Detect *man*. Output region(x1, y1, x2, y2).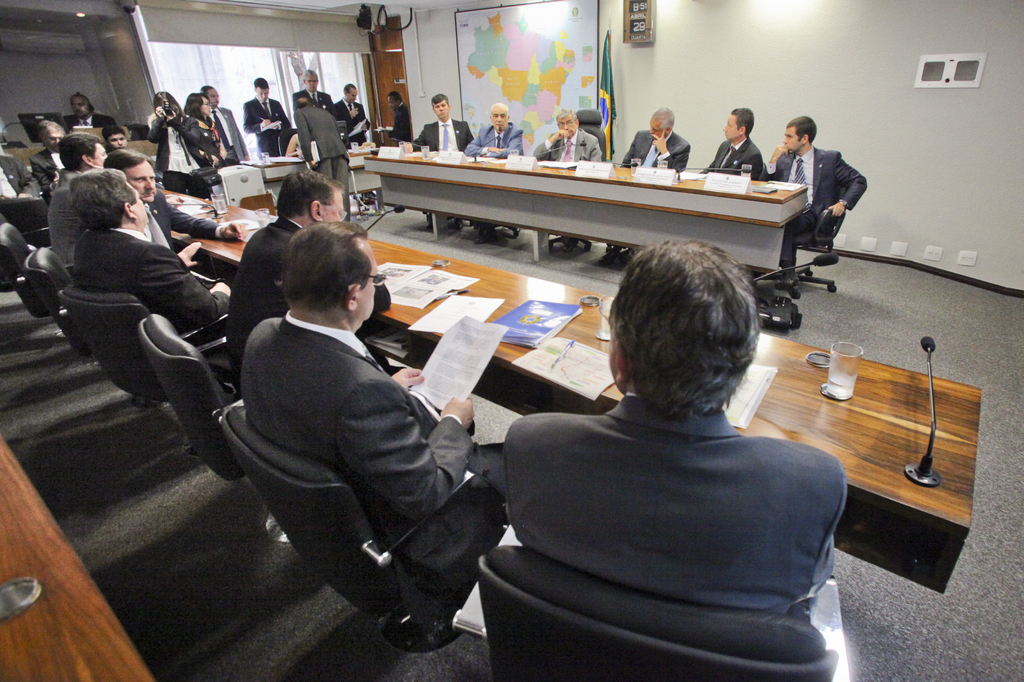
region(102, 149, 251, 250).
